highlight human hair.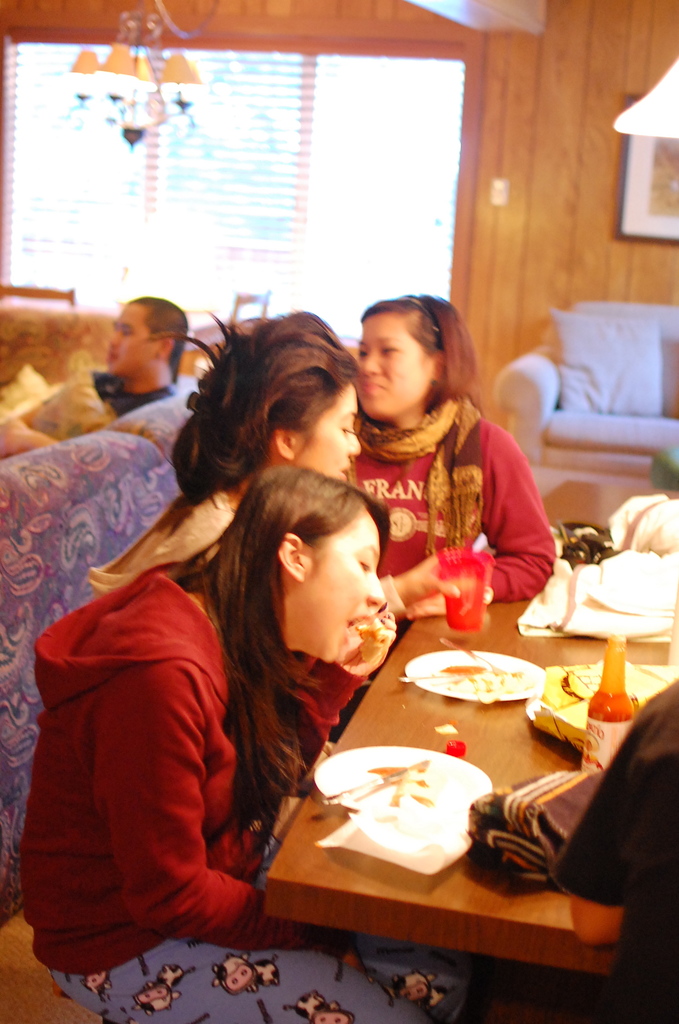
Highlighted region: l=179, t=463, r=394, b=862.
